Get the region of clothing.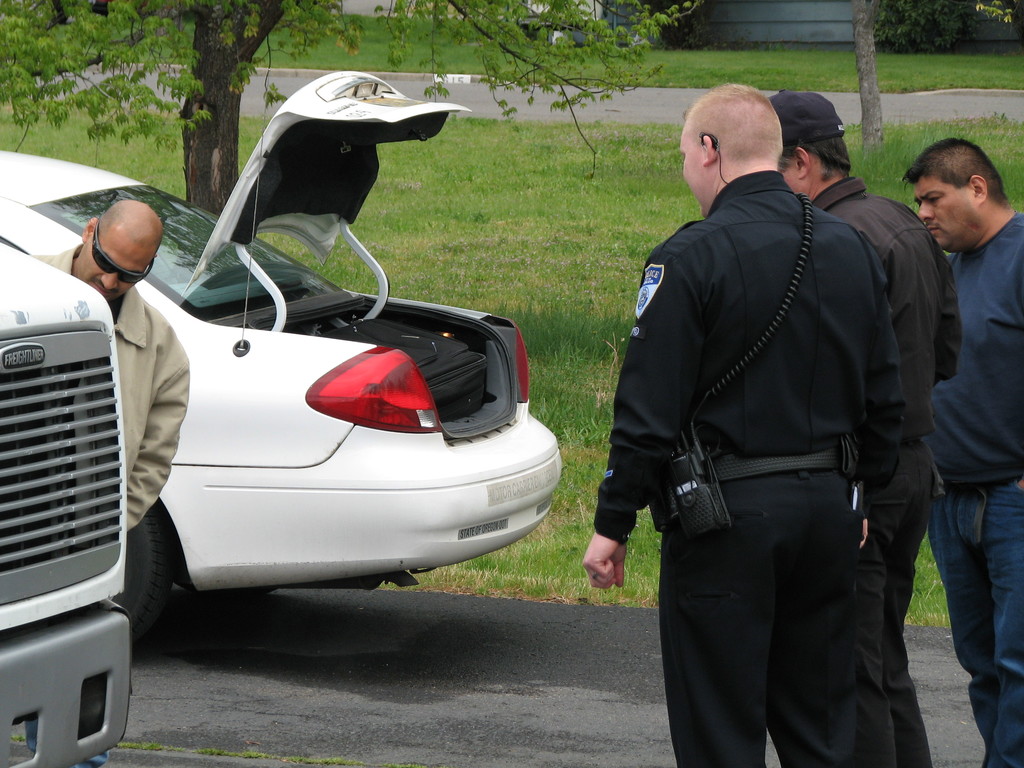
26, 244, 191, 767.
